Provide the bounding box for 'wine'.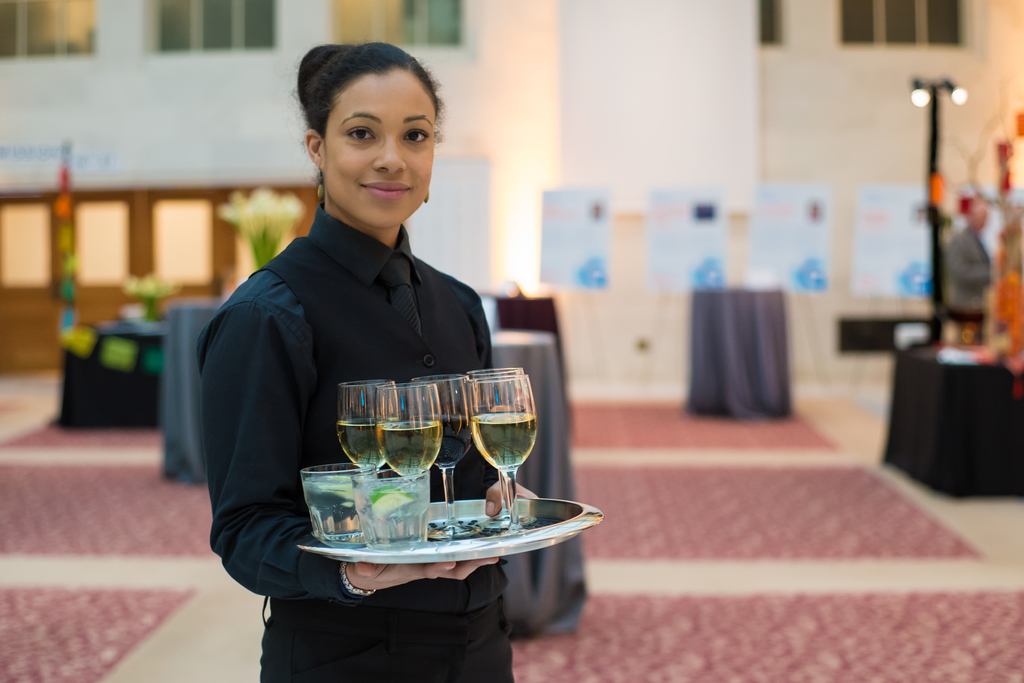
<box>339,414,392,472</box>.
